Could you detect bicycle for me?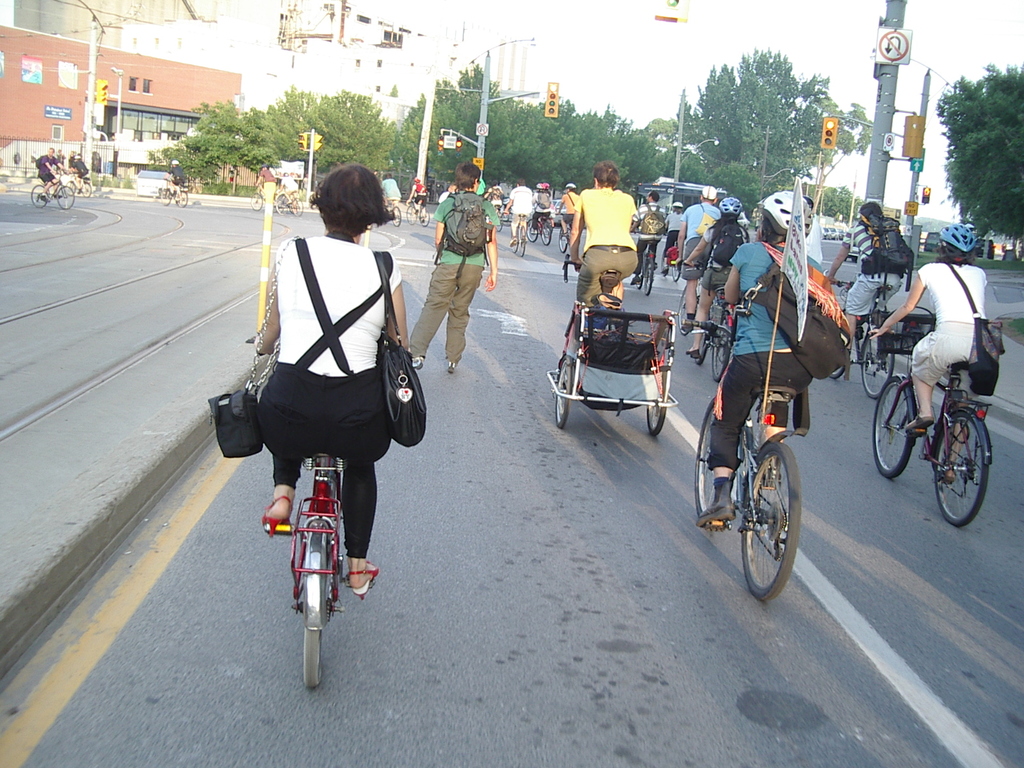
Detection result: bbox=(527, 214, 553, 244).
